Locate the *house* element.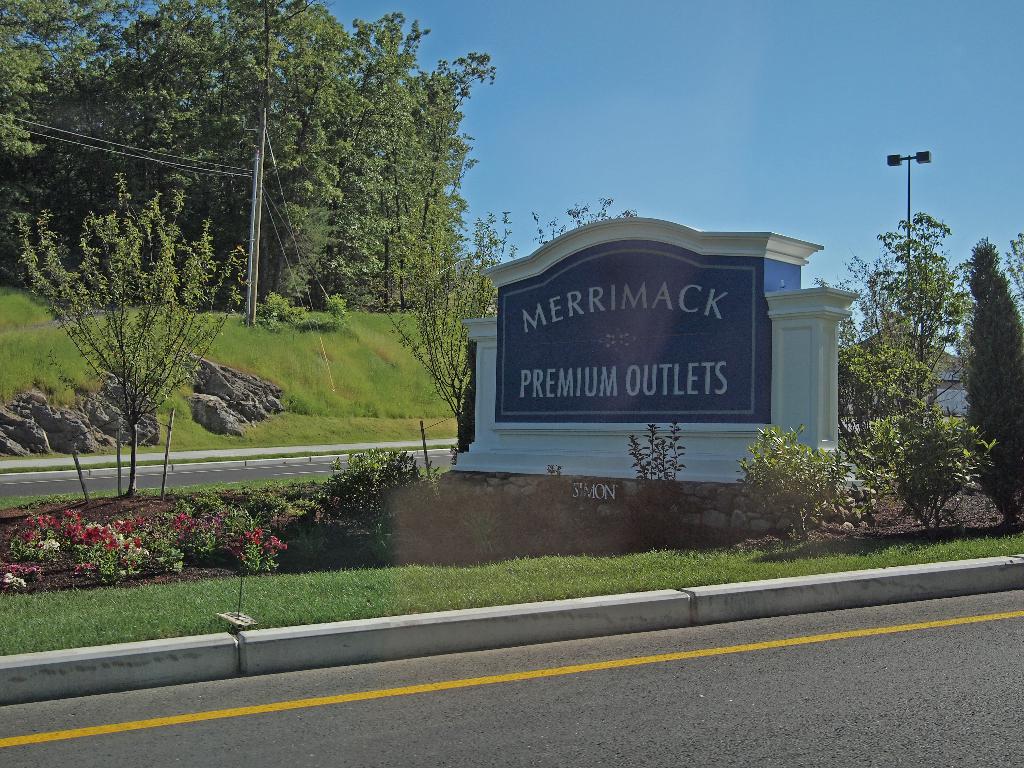
Element bbox: box=[837, 321, 972, 412].
